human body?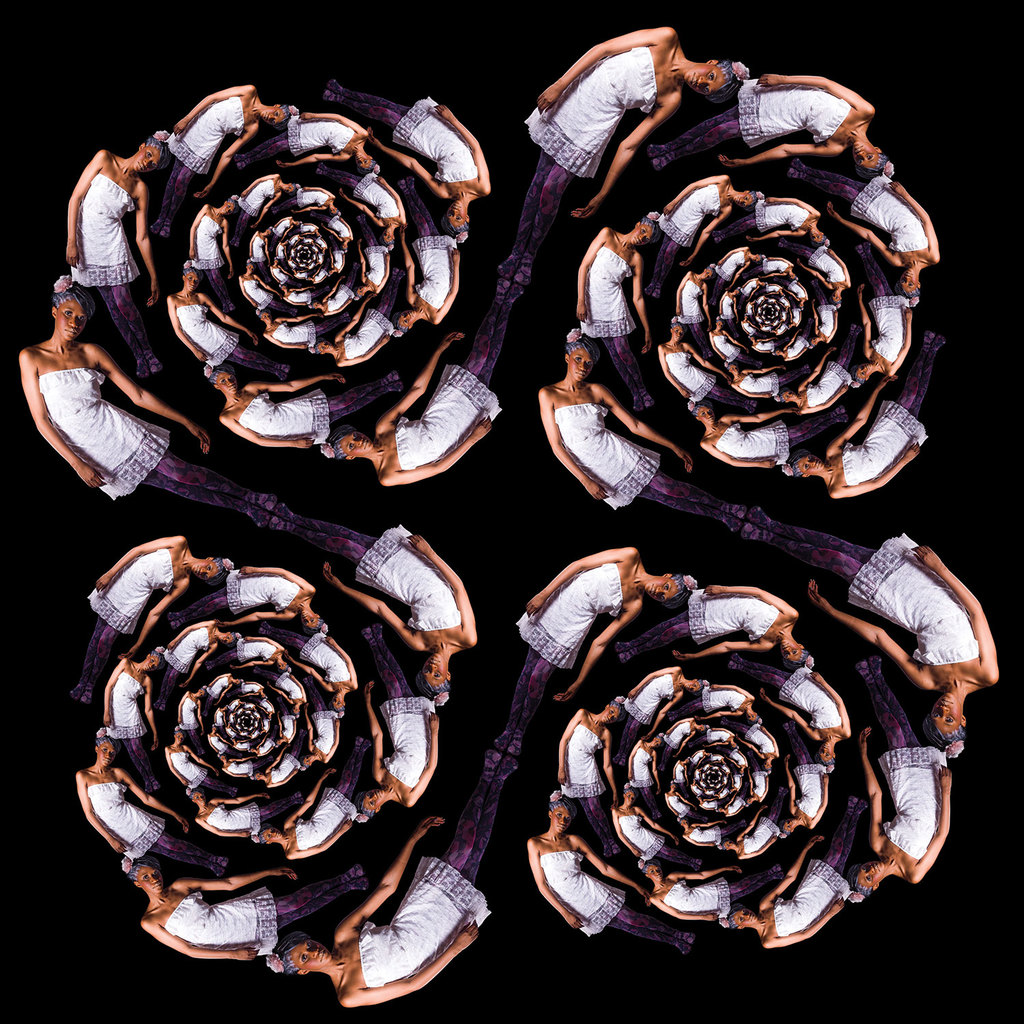
Rect(507, 540, 685, 720)
